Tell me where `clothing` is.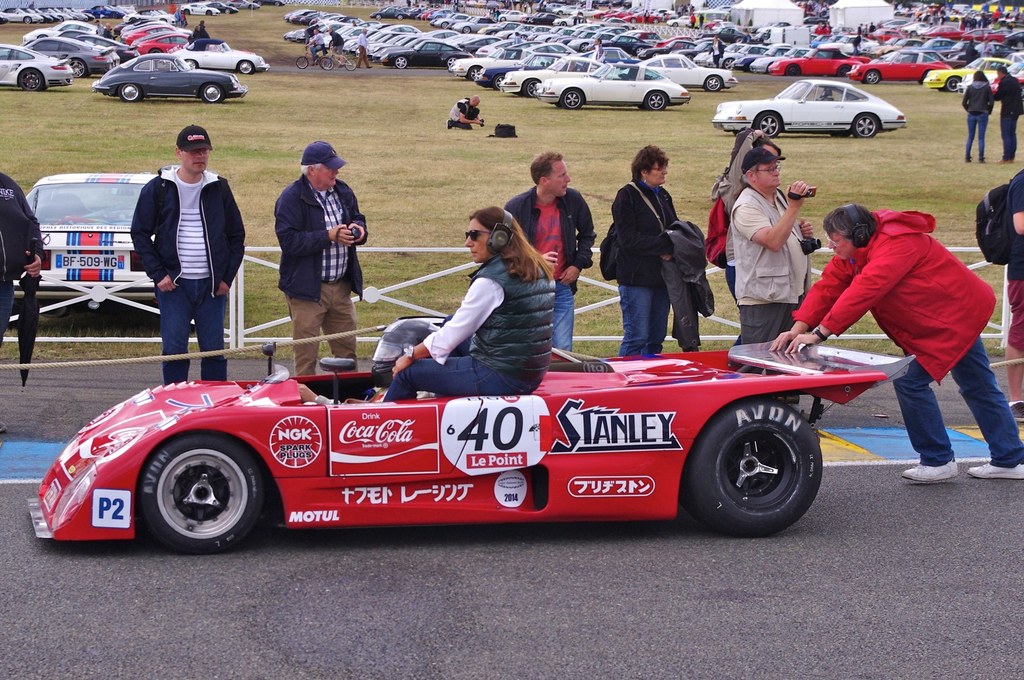
`clothing` is at (358, 35, 372, 65).
